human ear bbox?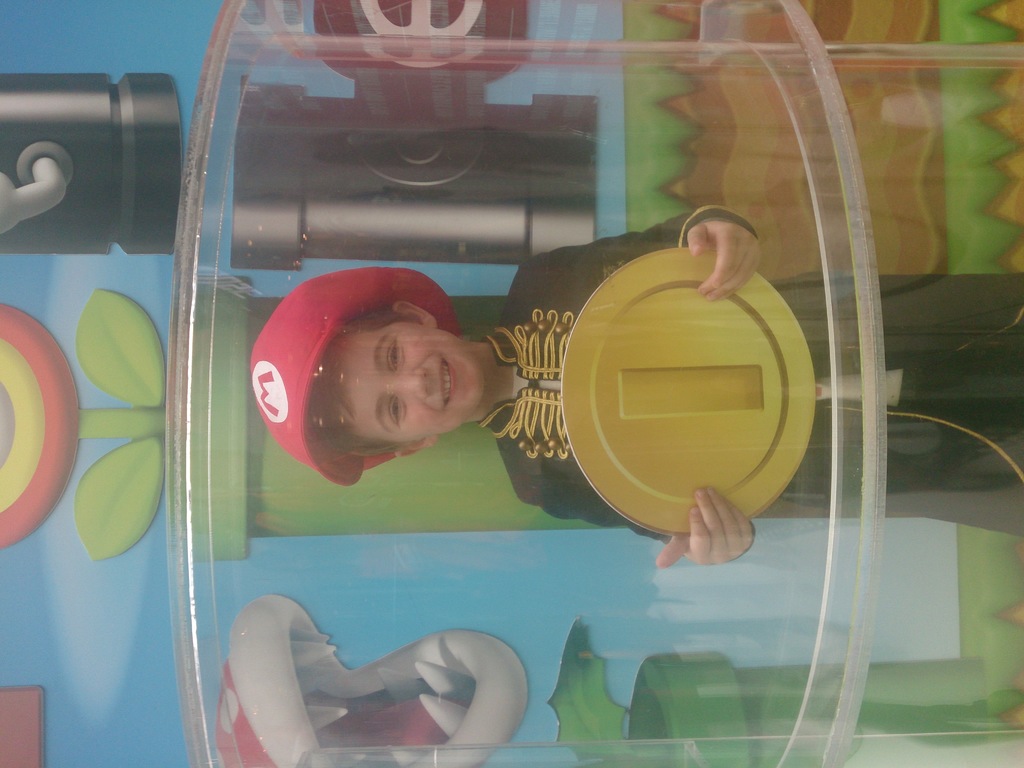
{"x1": 393, "y1": 298, "x2": 438, "y2": 328}
